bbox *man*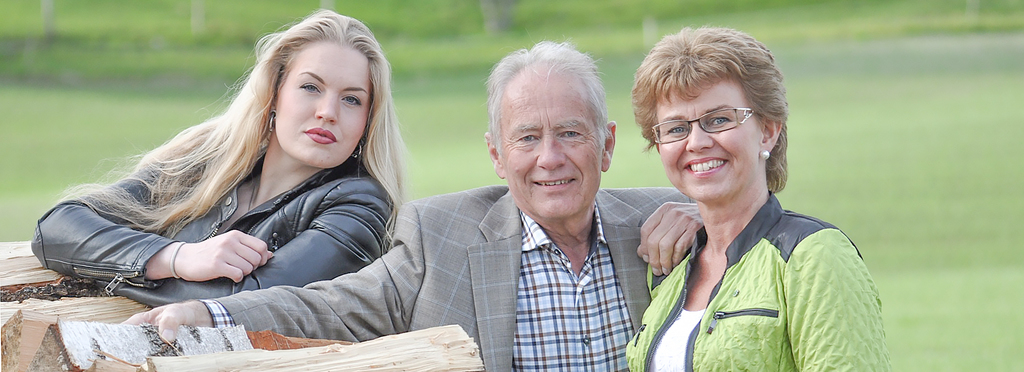
(120,36,707,371)
